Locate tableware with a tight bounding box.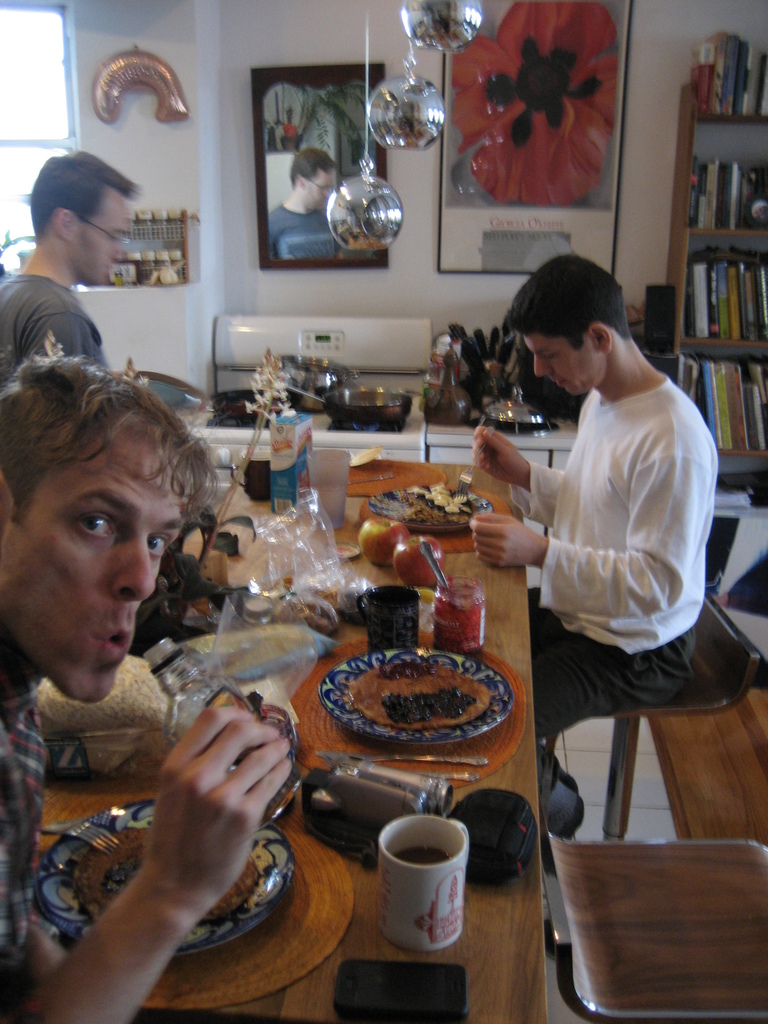
l=28, t=796, r=298, b=959.
